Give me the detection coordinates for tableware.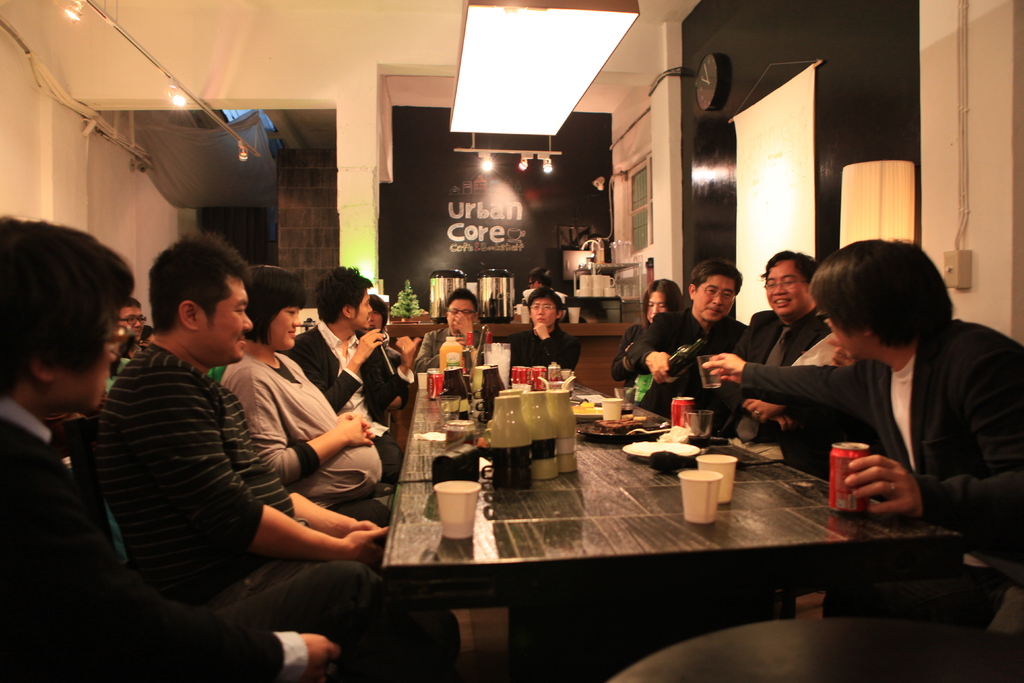
pyautogui.locateOnScreen(509, 227, 519, 240).
